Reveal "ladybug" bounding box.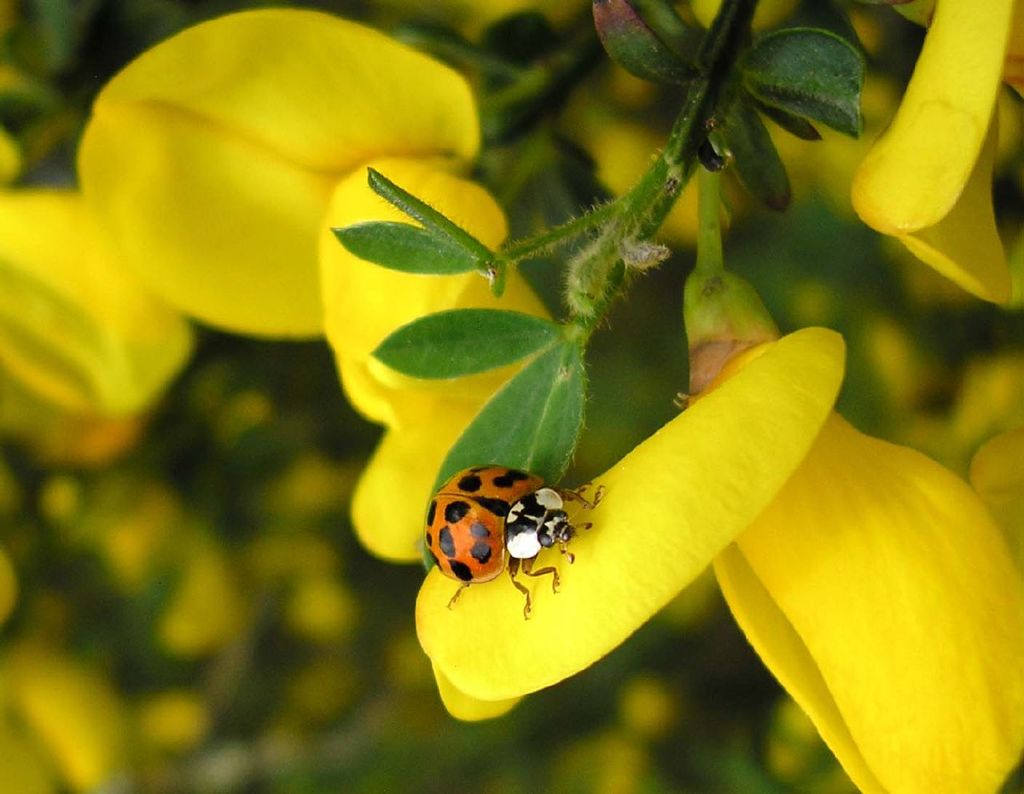
Revealed: 420/461/608/620.
